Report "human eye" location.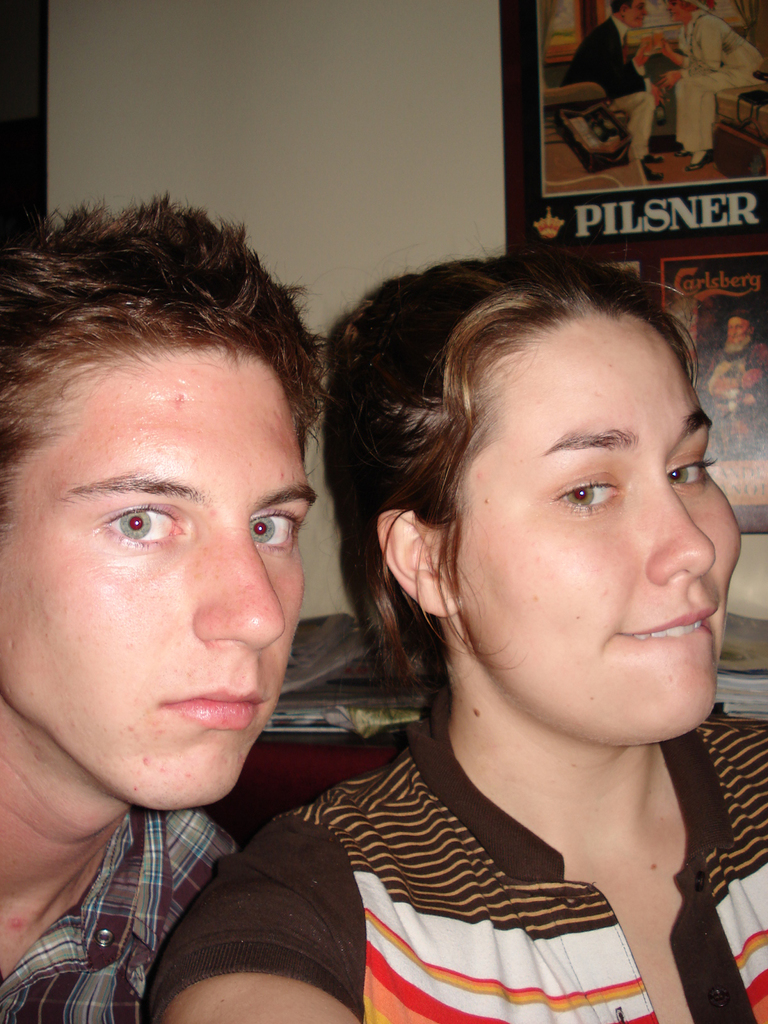
Report: <bbox>250, 507, 303, 557</bbox>.
